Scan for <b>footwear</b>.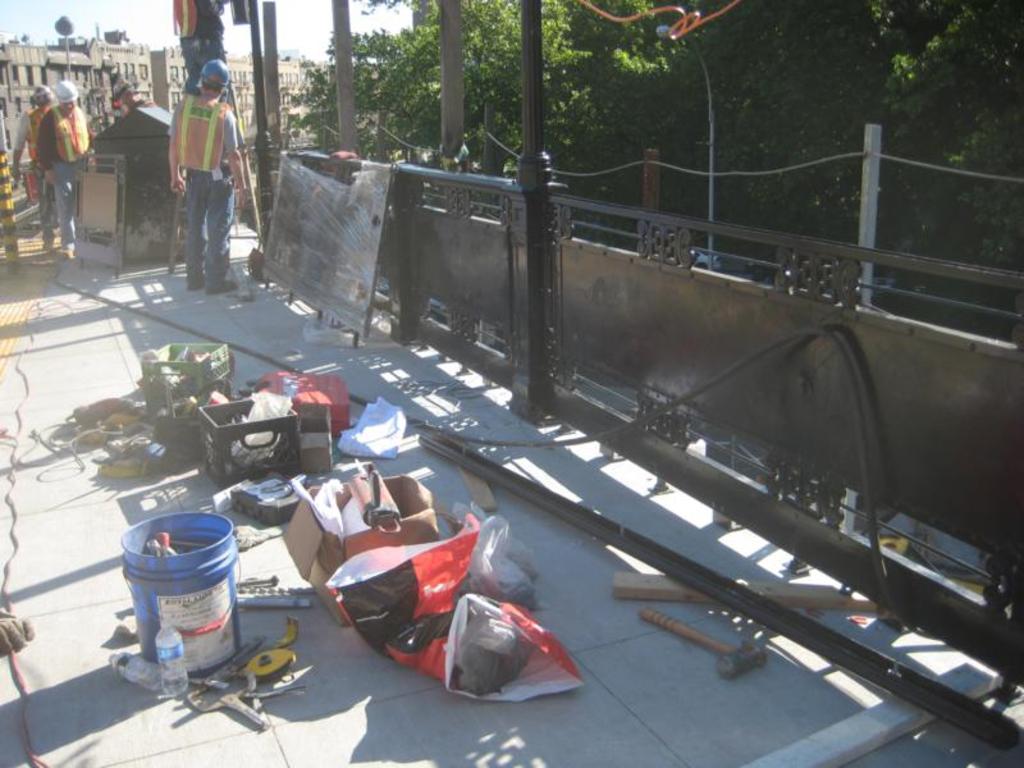
Scan result: {"left": 44, "top": 238, "right": 52, "bottom": 250}.
